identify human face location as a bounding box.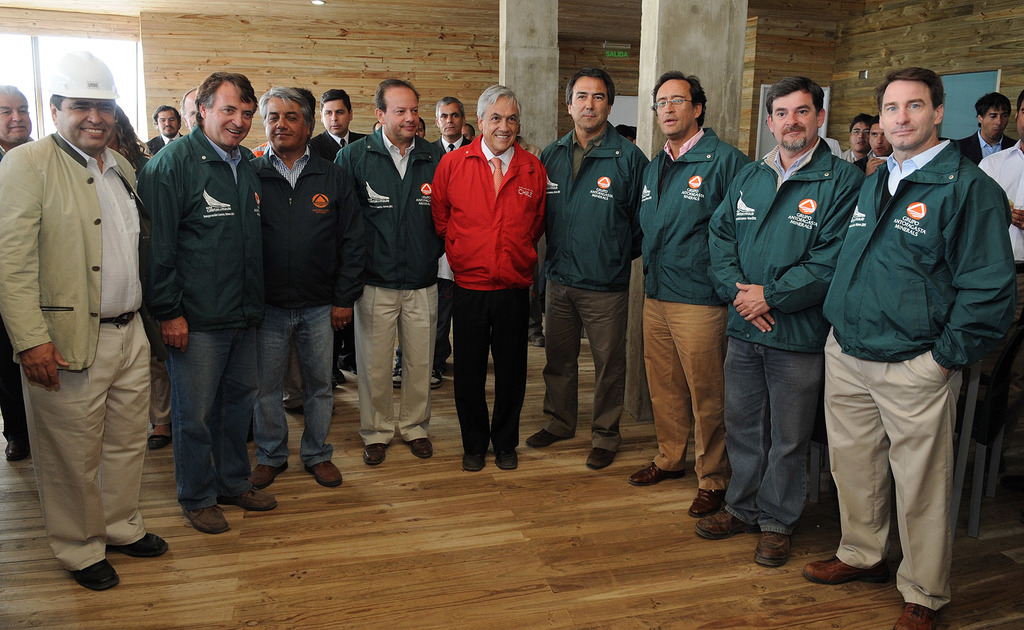
(x1=881, y1=73, x2=938, y2=144).
